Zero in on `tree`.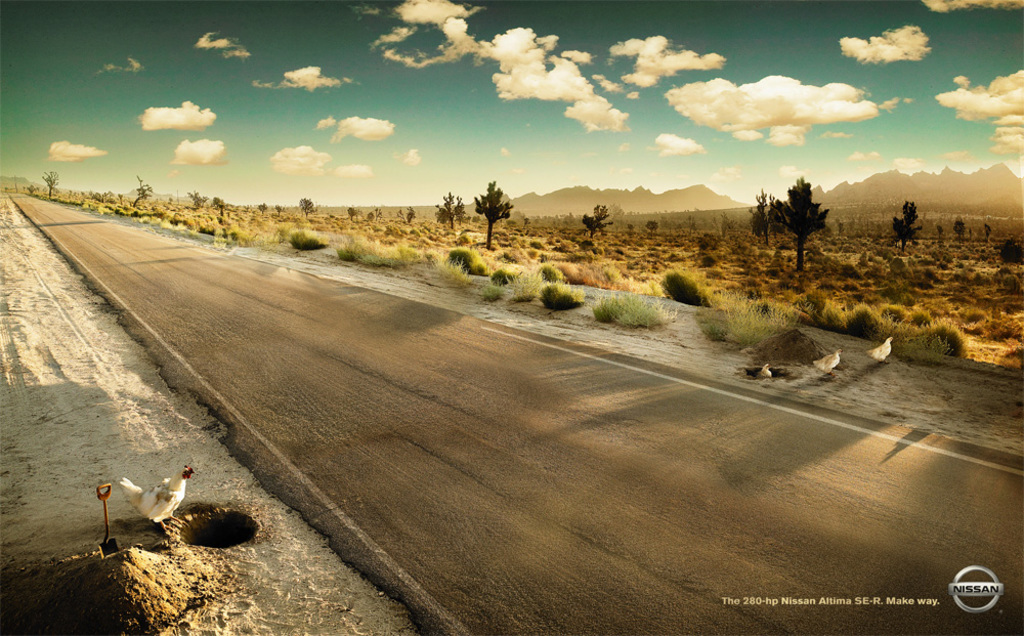
Zeroed in: 193, 195, 207, 209.
